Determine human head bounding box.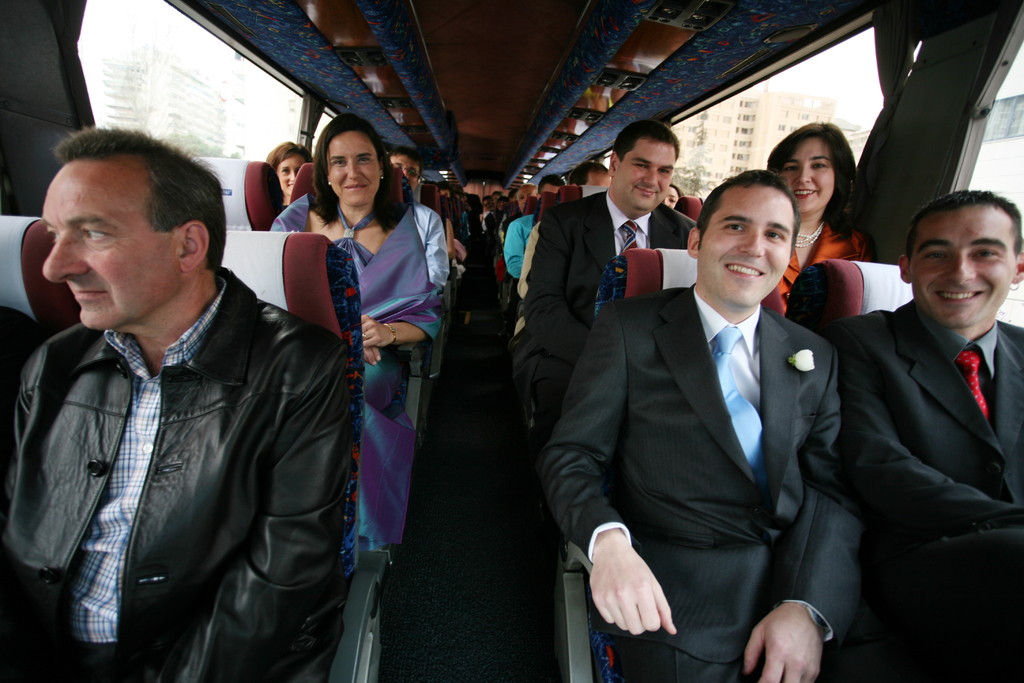
Determined: box=[769, 117, 858, 222].
